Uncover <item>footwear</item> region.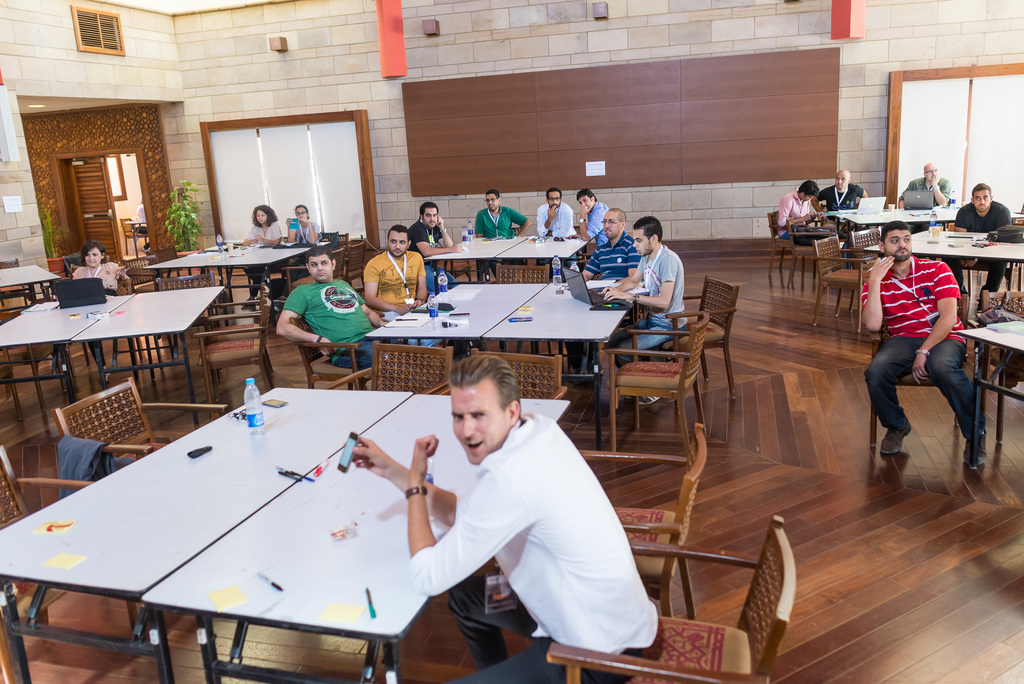
Uncovered: [880, 417, 910, 453].
